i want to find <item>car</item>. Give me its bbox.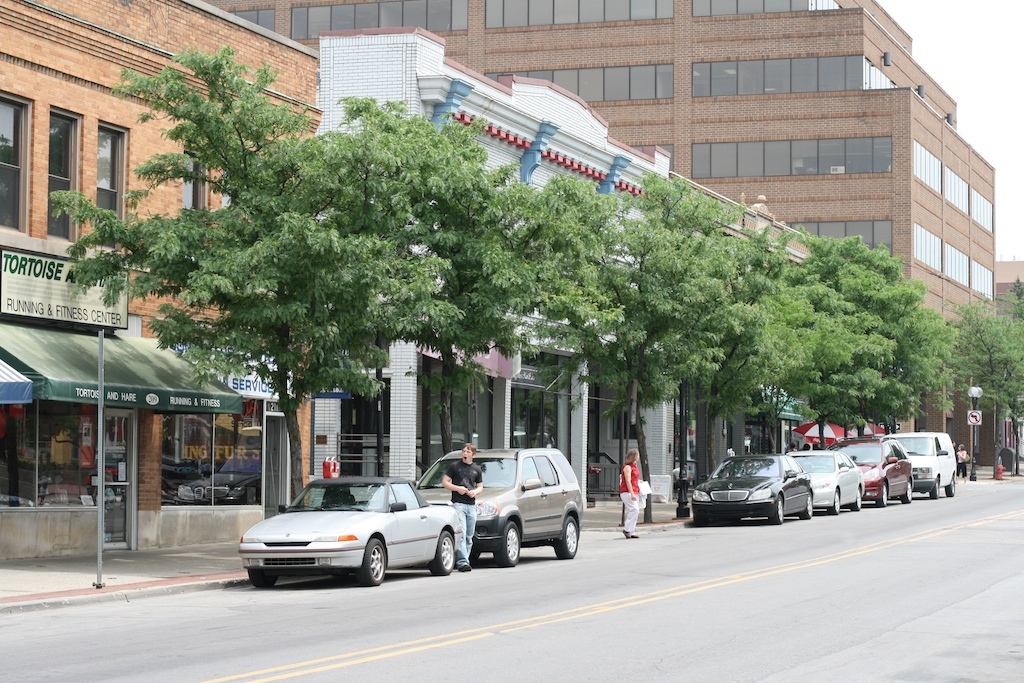
region(847, 439, 914, 506).
